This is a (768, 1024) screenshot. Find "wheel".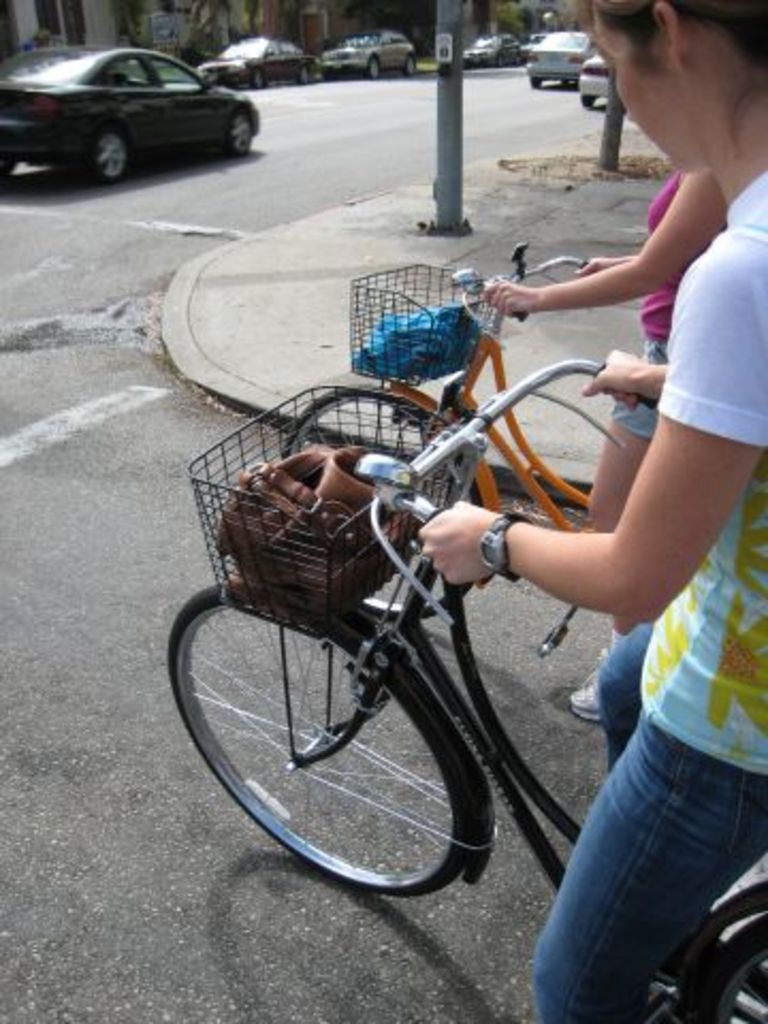
Bounding box: box(254, 68, 262, 92).
